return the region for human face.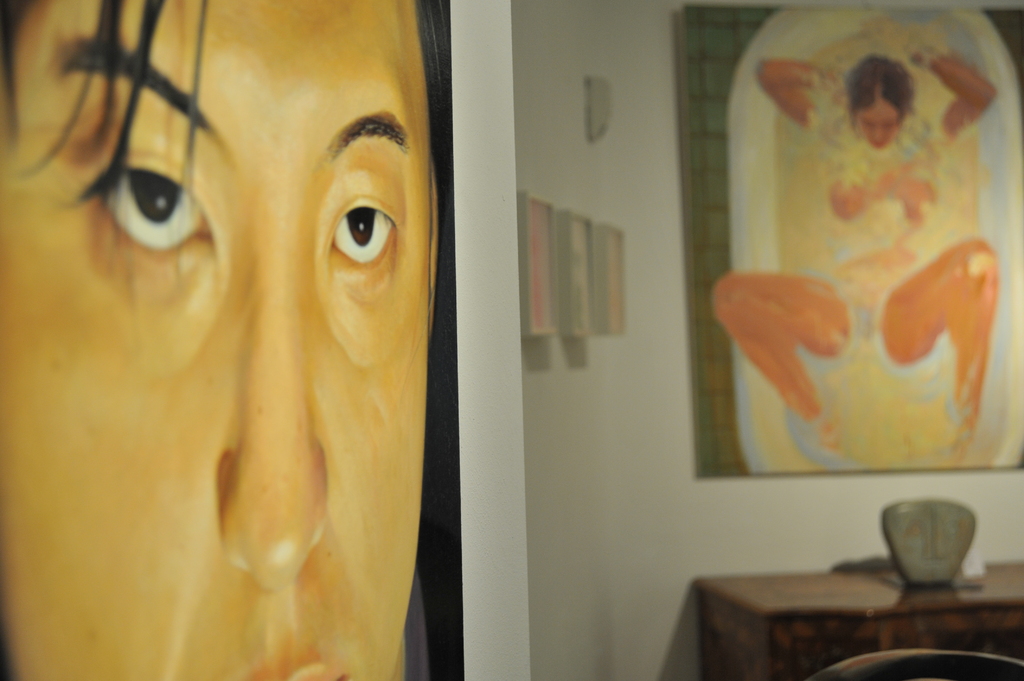
region(0, 0, 434, 680).
